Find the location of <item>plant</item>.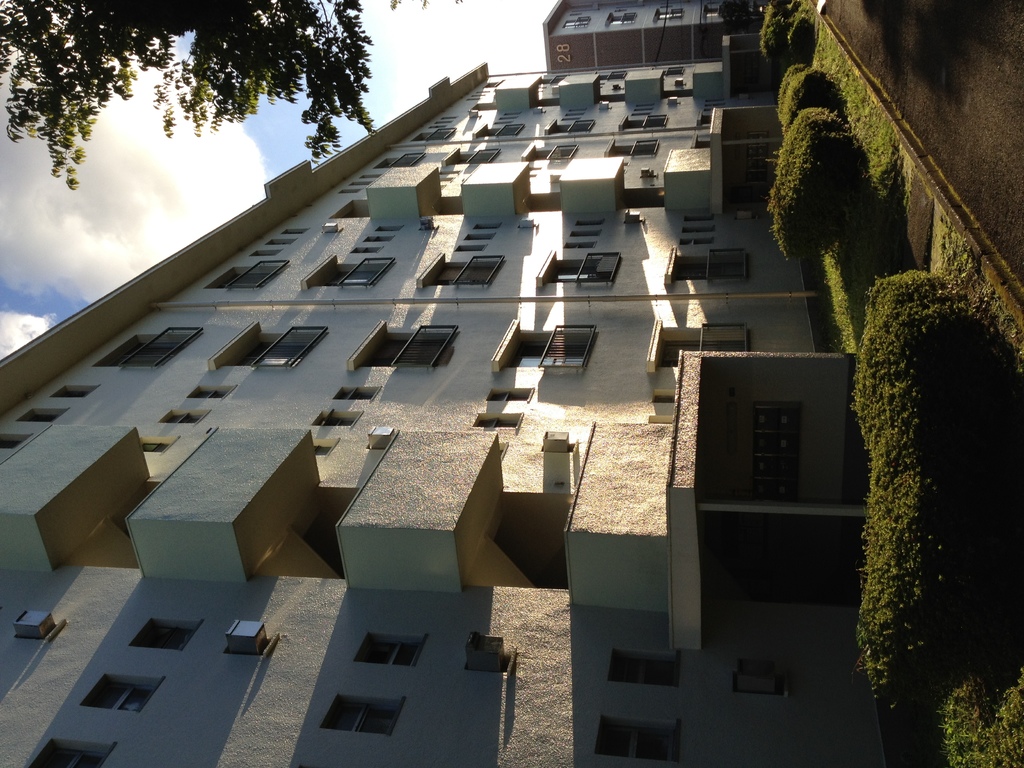
Location: 752:0:789:76.
